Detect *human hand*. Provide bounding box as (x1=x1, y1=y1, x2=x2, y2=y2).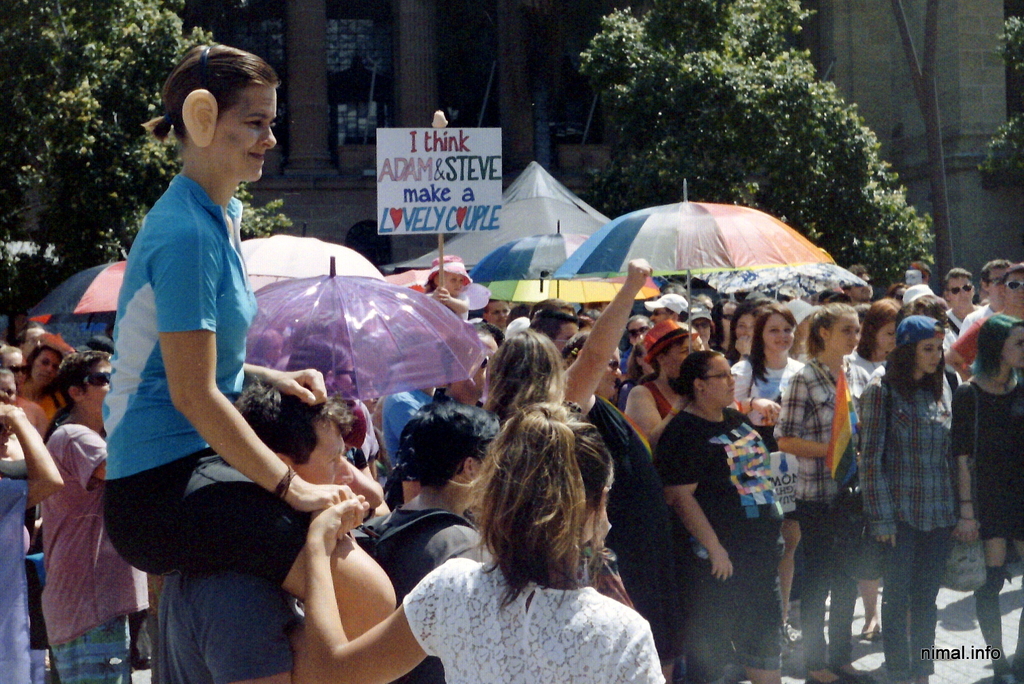
(x1=709, y1=544, x2=733, y2=583).
